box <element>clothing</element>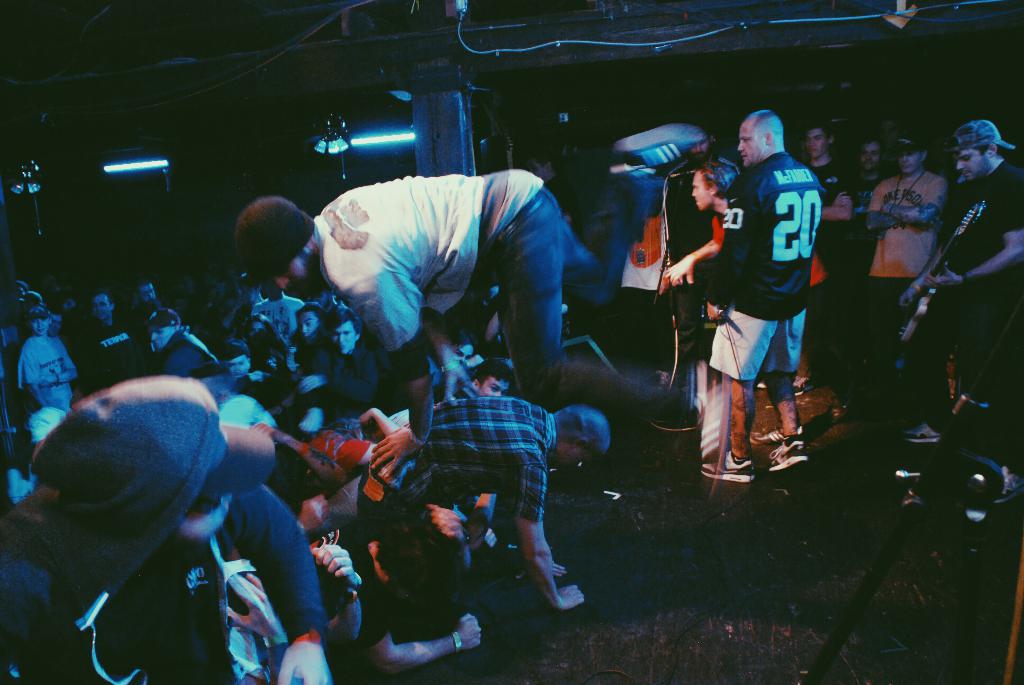
806/155/854/251
